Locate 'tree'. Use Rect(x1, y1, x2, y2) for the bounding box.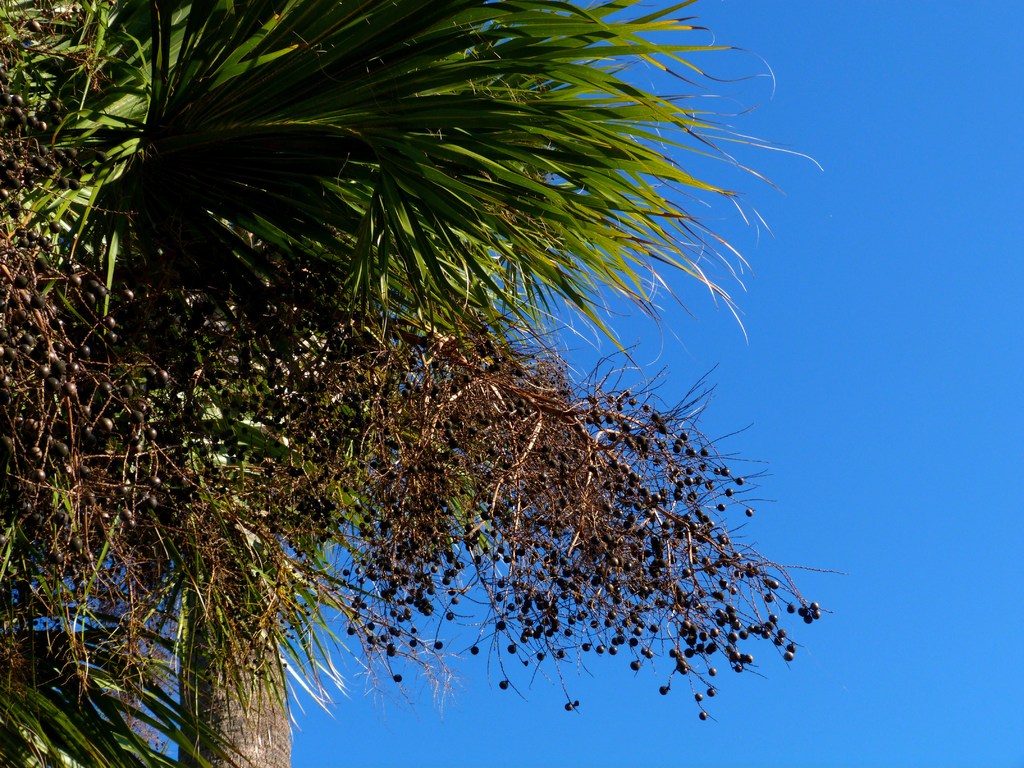
Rect(0, 0, 858, 767).
